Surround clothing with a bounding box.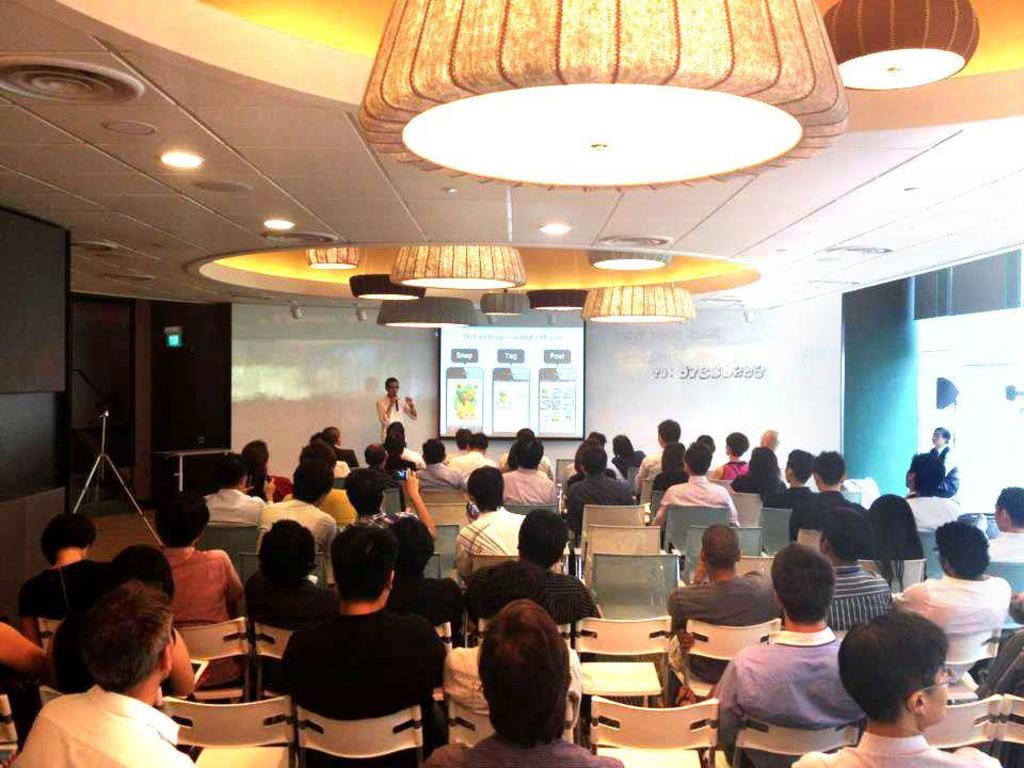
Rect(423, 735, 628, 767).
